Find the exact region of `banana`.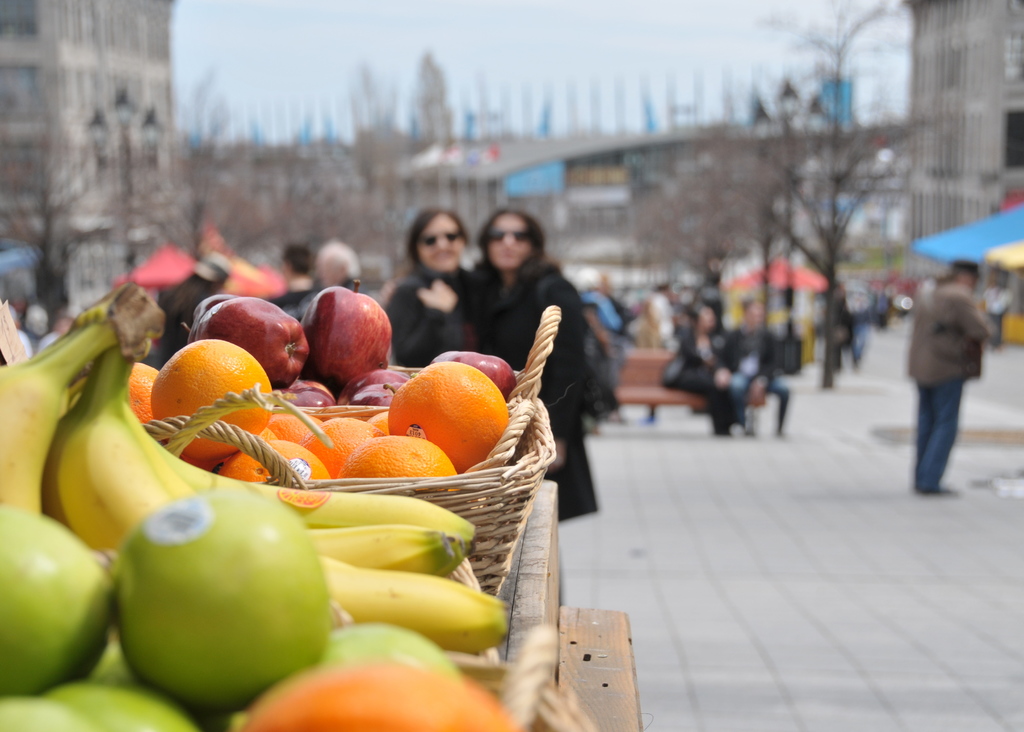
Exact region: x1=118, y1=341, x2=454, y2=572.
